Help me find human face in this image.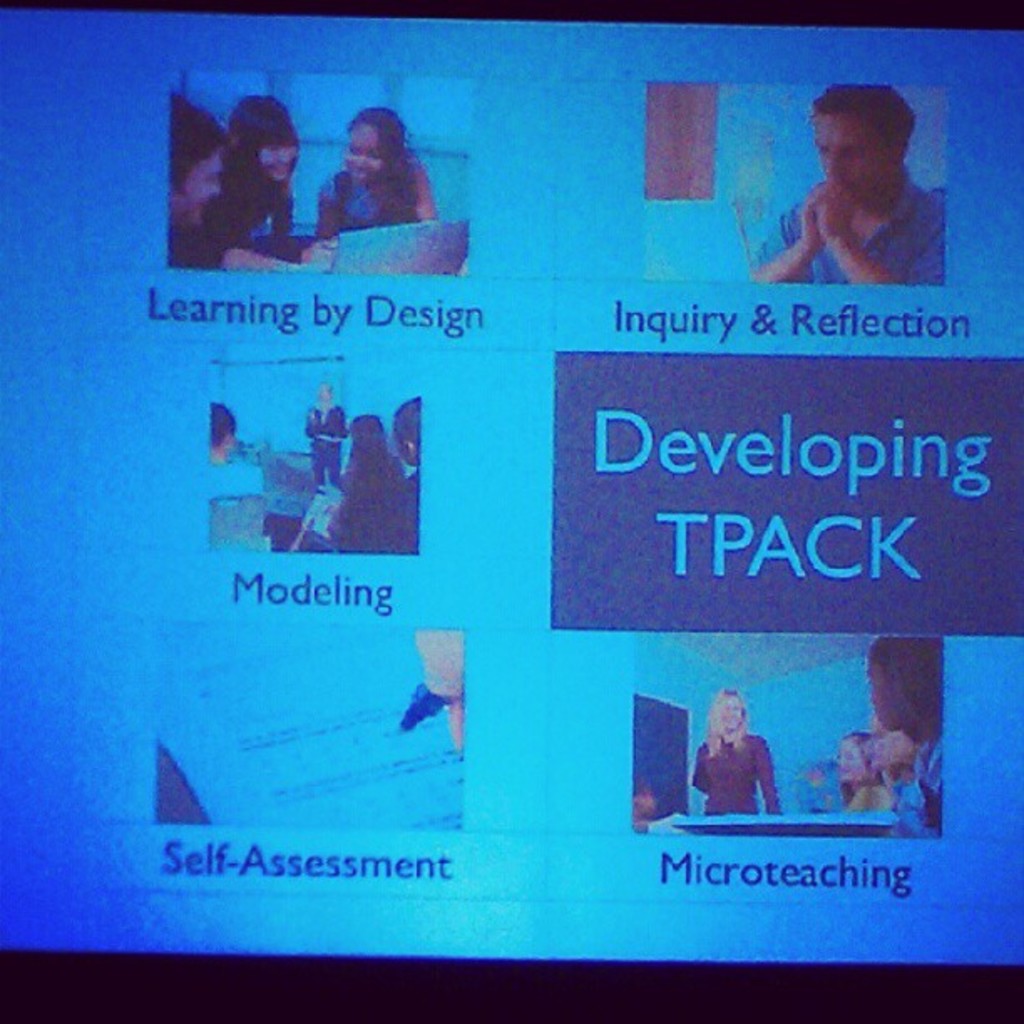
Found it: 422, 621, 463, 743.
